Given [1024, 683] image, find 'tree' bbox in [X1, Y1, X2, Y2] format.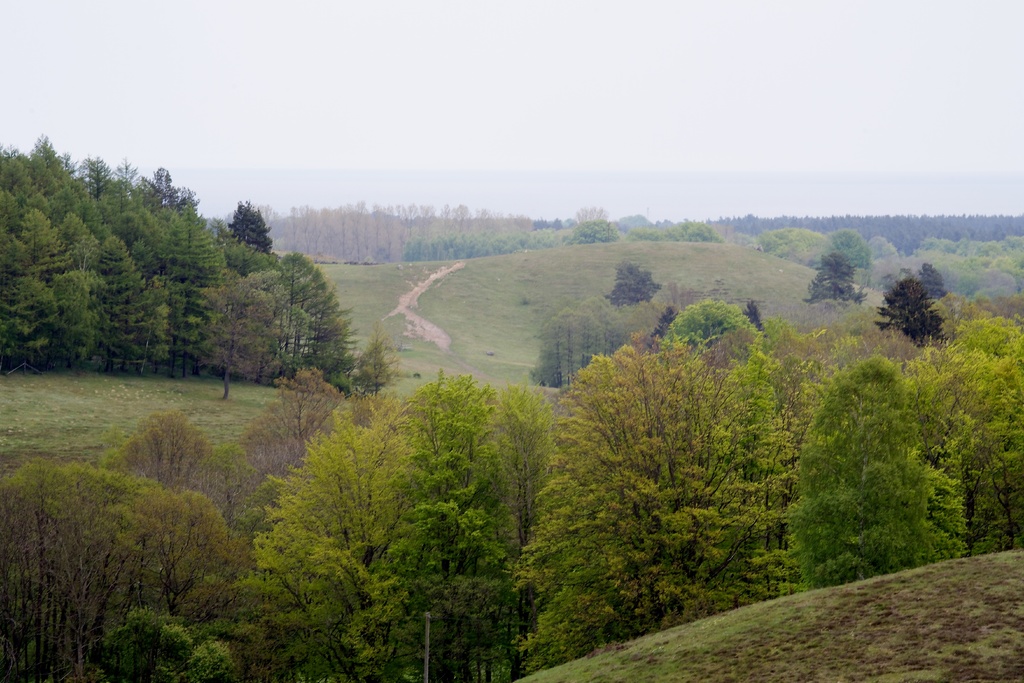
[373, 202, 404, 253].
